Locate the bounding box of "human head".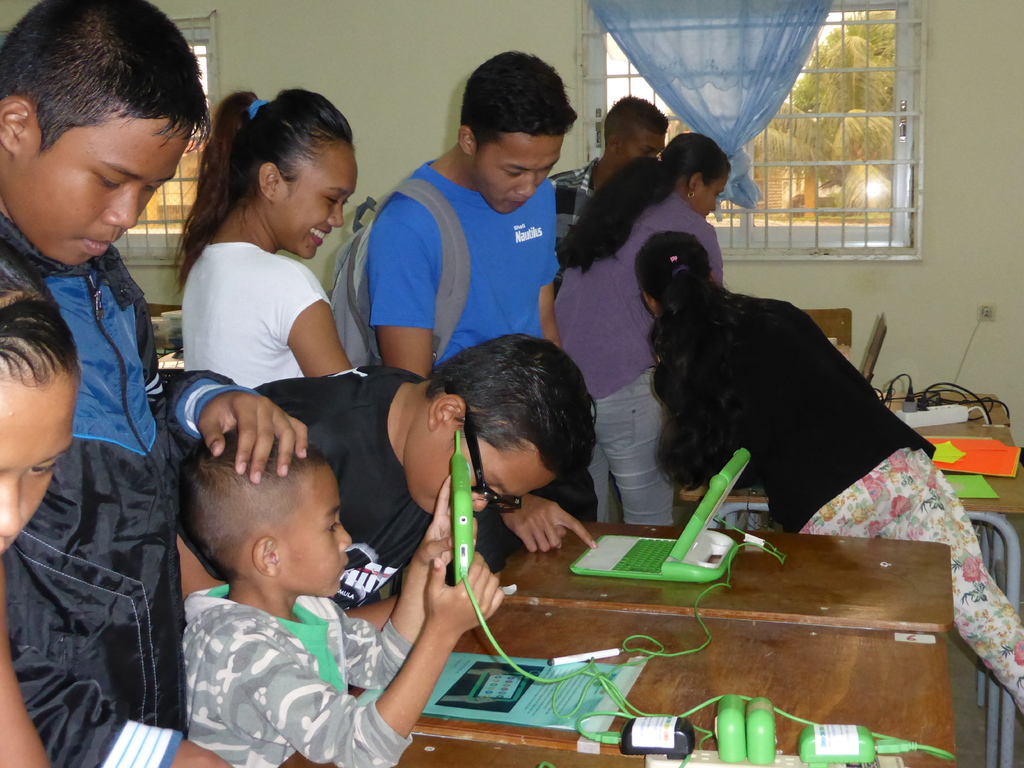
Bounding box: pyautogui.locateOnScreen(225, 88, 358, 261).
